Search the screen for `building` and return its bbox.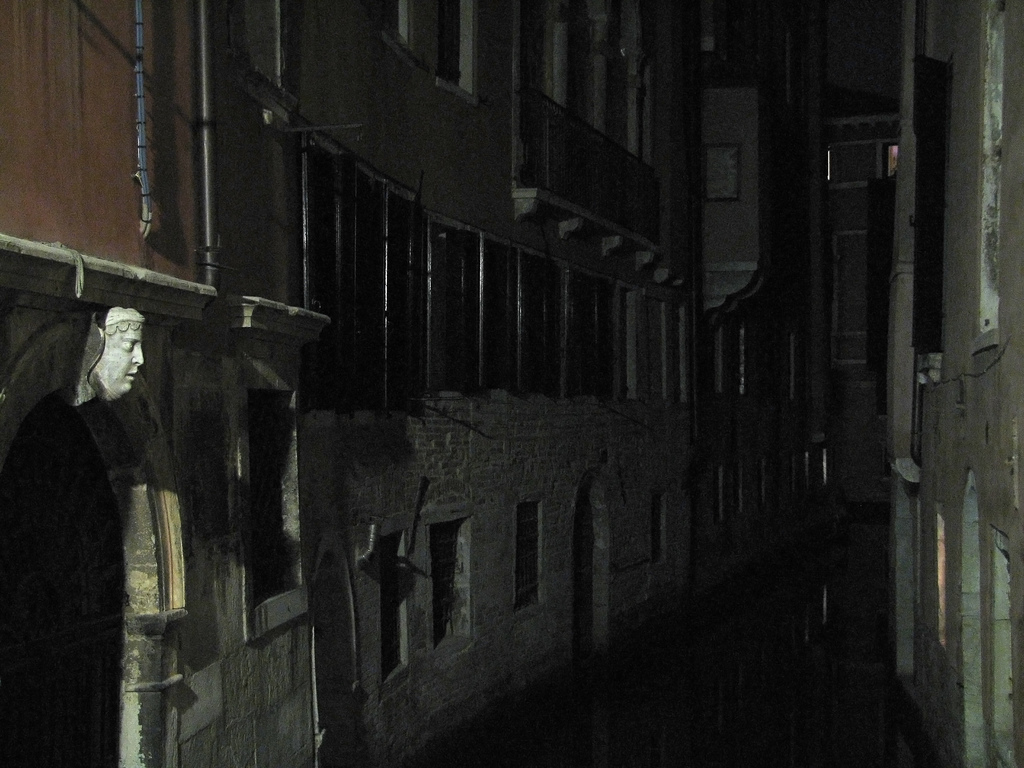
Found: {"left": 308, "top": 0, "right": 699, "bottom": 767}.
